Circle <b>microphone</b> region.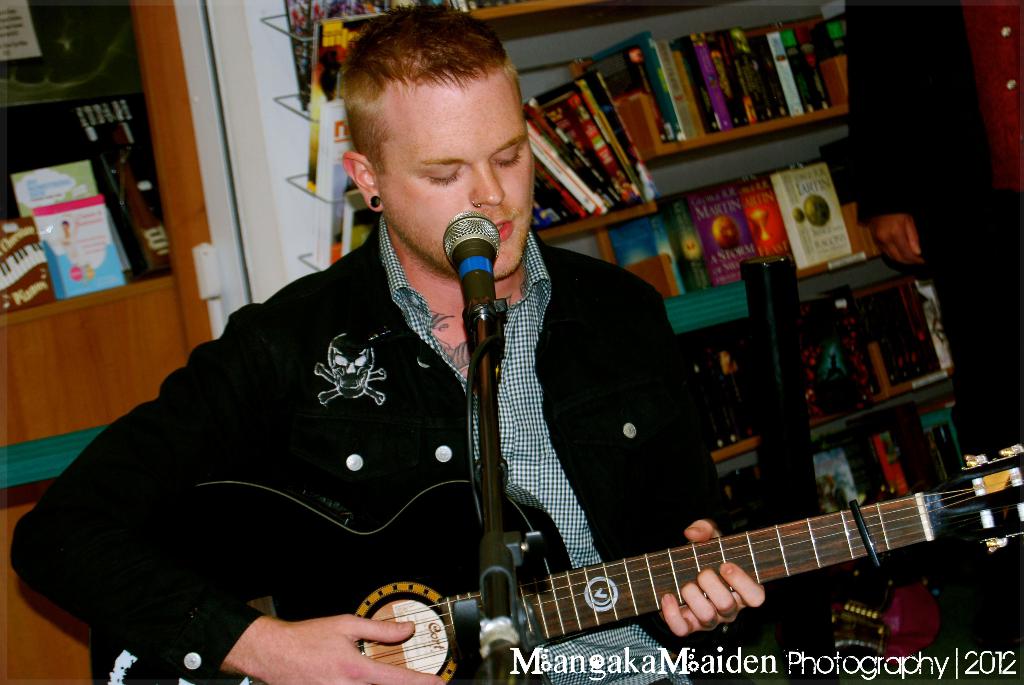
Region: crop(430, 235, 515, 323).
